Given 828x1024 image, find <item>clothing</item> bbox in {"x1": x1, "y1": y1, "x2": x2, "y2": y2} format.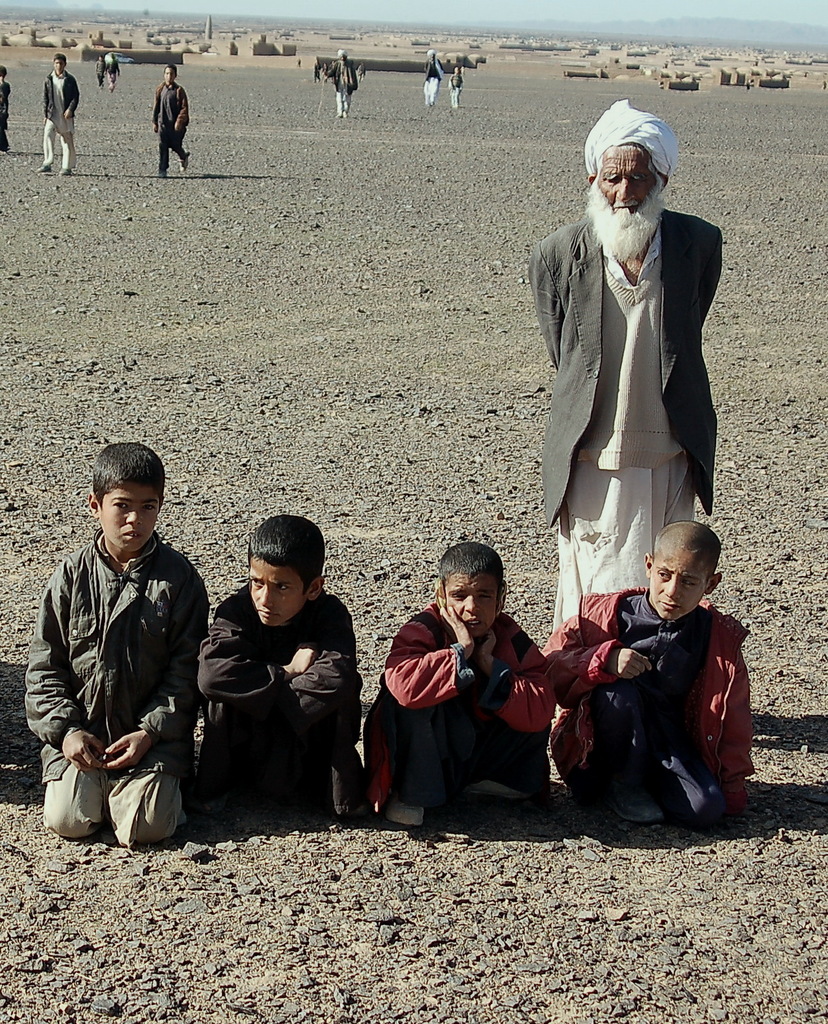
{"x1": 92, "y1": 52, "x2": 104, "y2": 92}.
